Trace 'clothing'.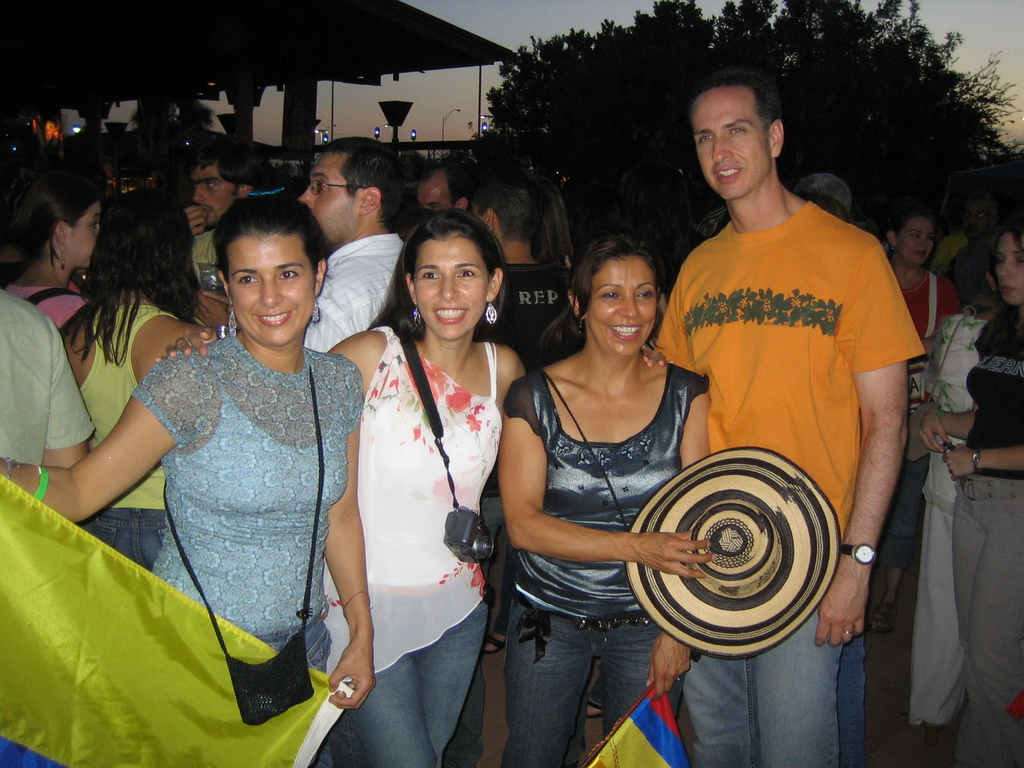
Traced to x1=653, y1=199, x2=923, y2=767.
